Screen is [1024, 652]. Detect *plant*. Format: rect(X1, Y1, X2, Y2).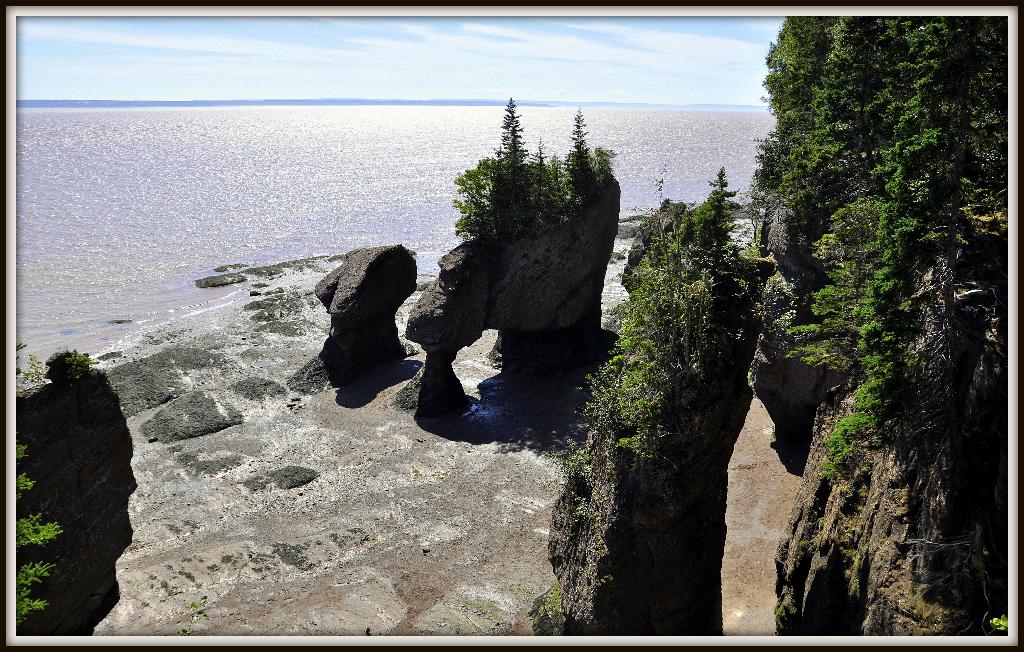
rect(531, 580, 569, 635).
